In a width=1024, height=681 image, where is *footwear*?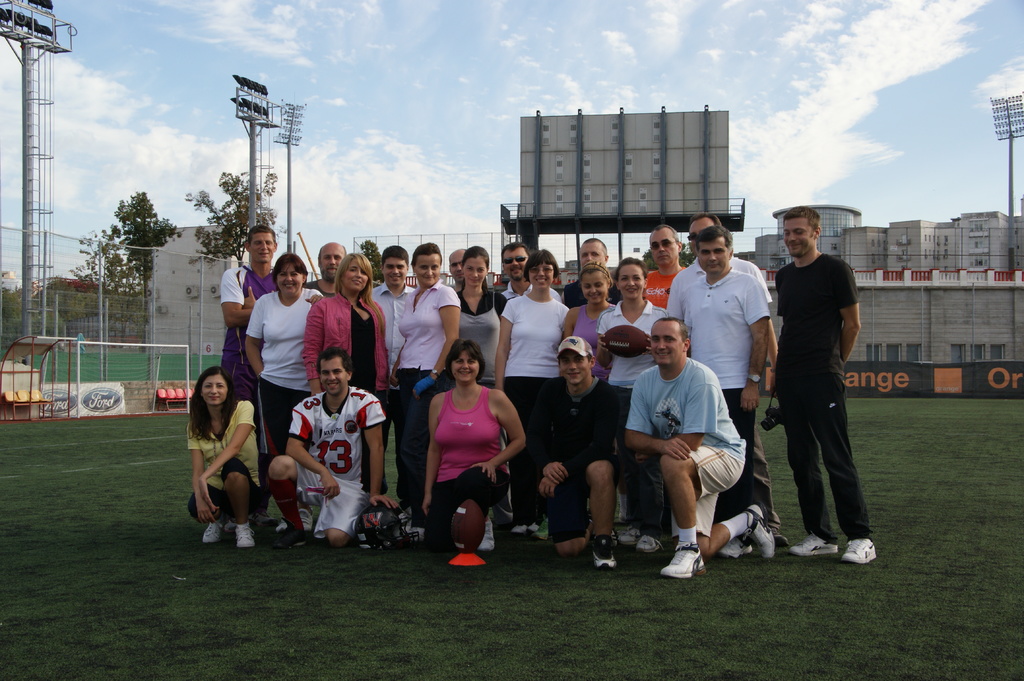
(left=266, top=518, right=304, bottom=545).
